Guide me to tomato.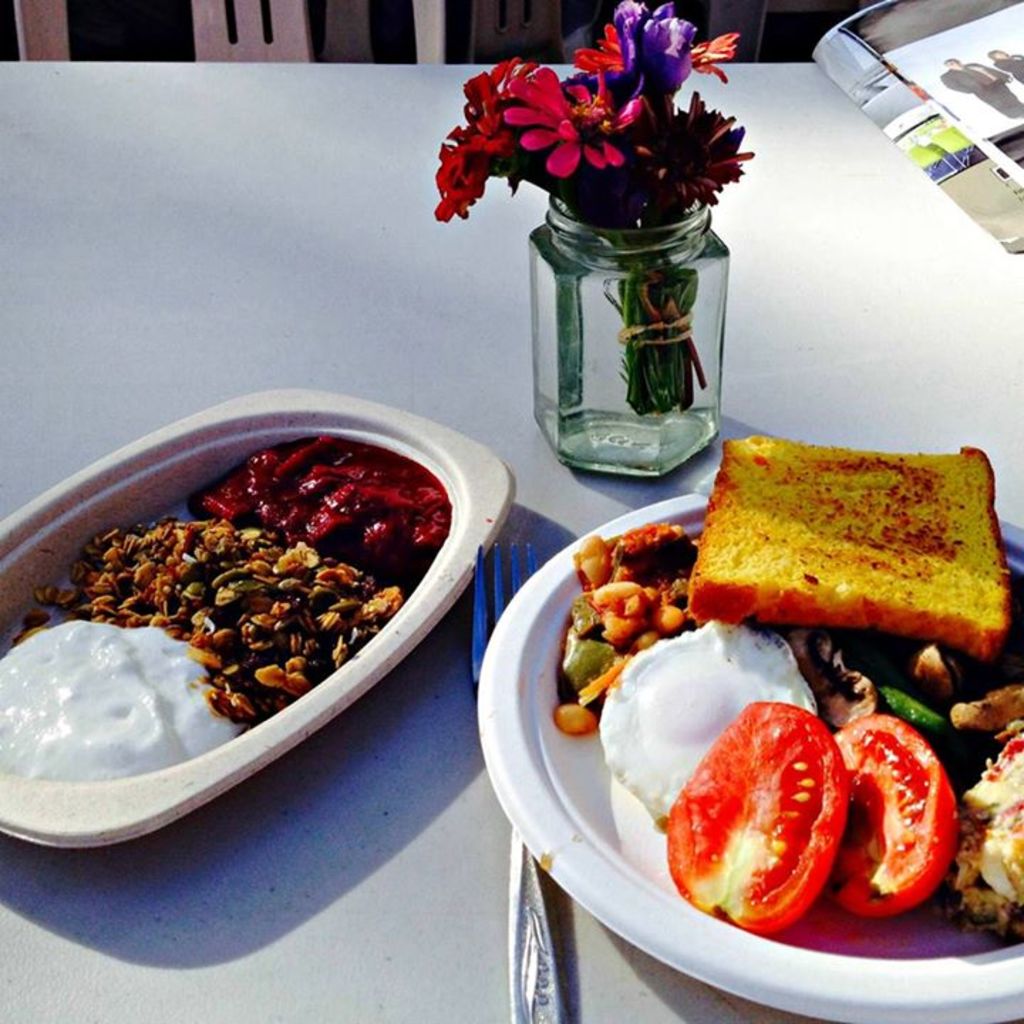
Guidance: (x1=832, y1=705, x2=953, y2=920).
